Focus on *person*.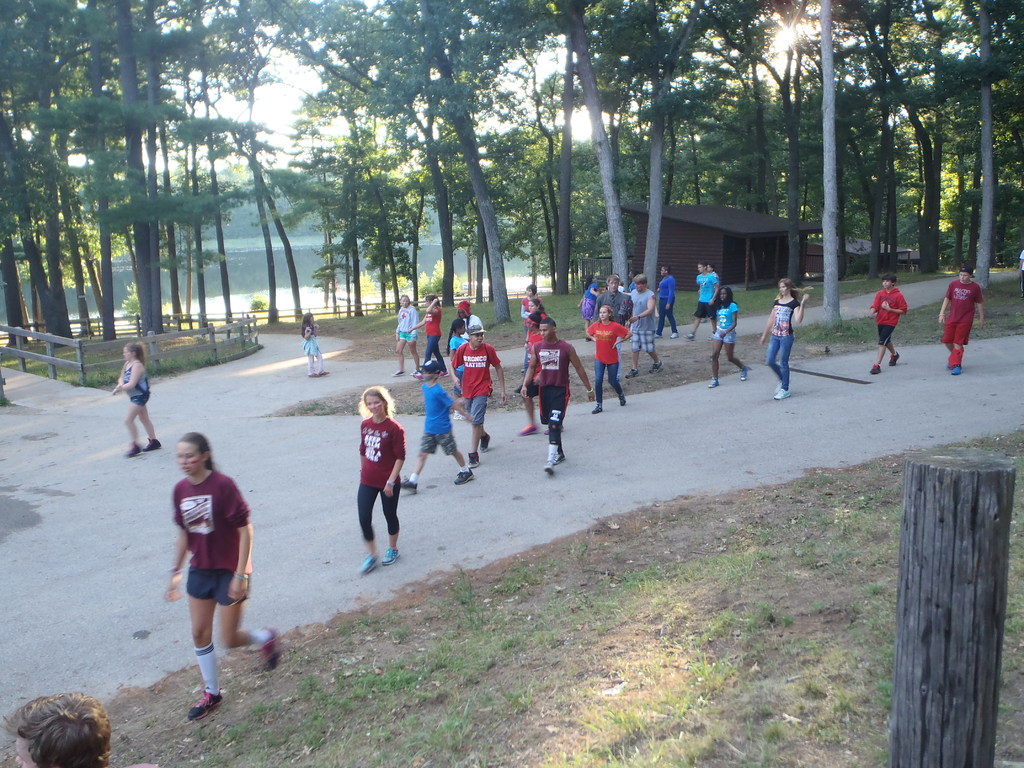
Focused at 307, 312, 354, 399.
